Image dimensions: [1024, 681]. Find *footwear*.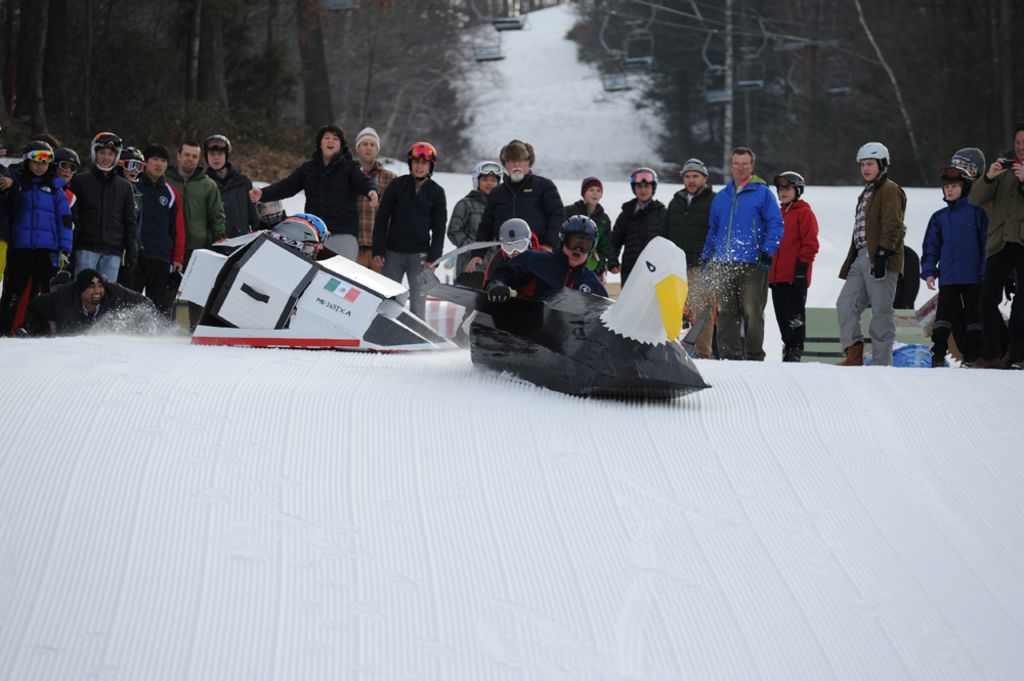
x1=780, y1=342, x2=805, y2=361.
